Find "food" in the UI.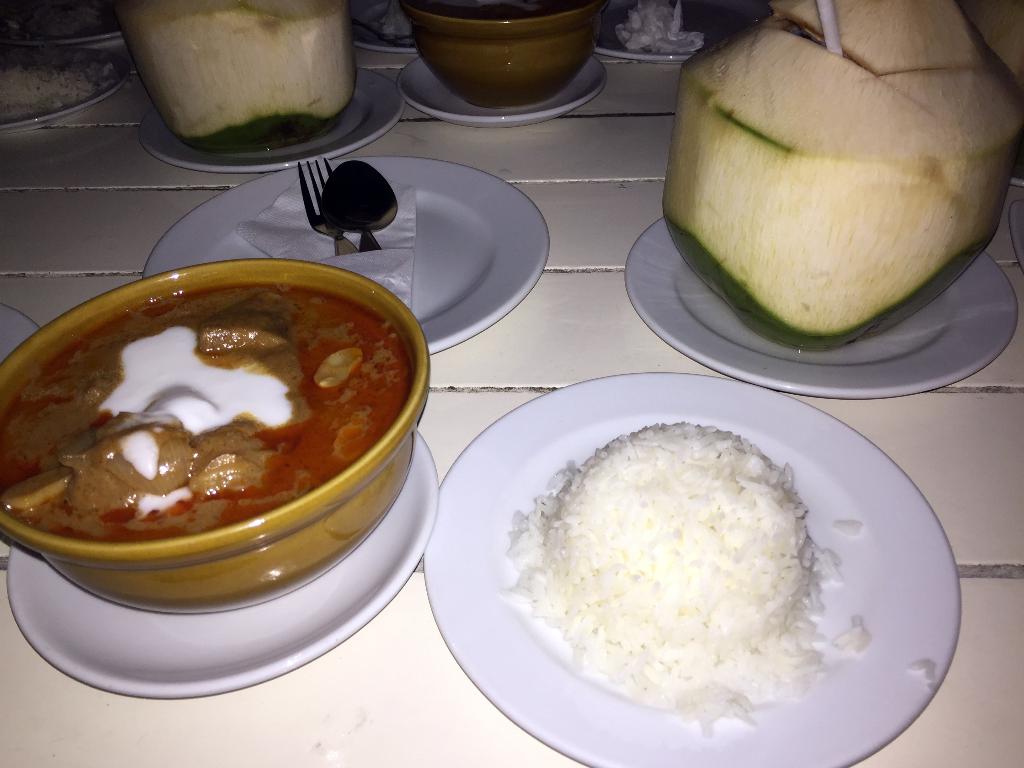
UI element at crop(488, 418, 879, 742).
